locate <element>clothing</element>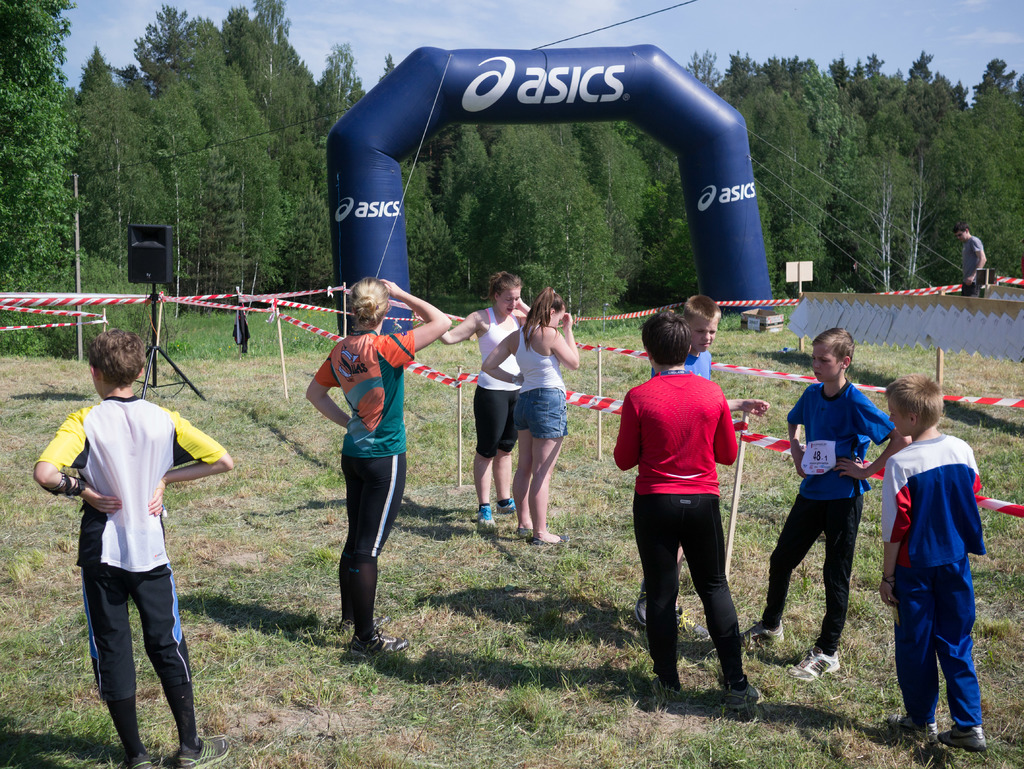
[643,352,712,376]
